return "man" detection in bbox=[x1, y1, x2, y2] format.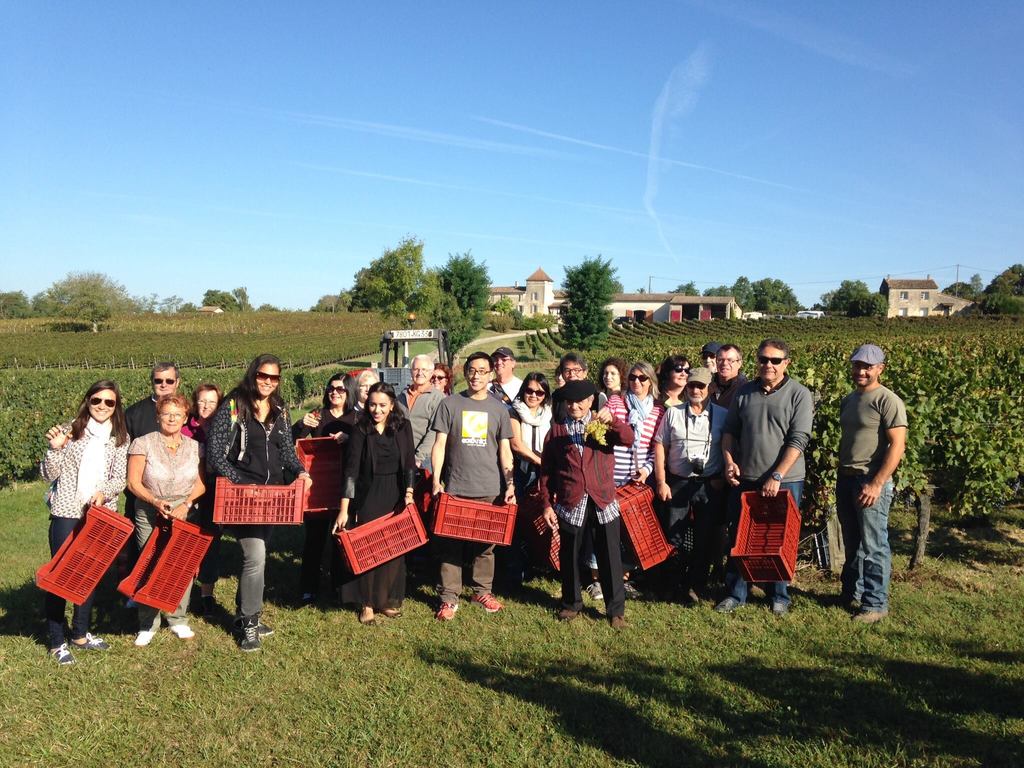
bbox=[552, 353, 608, 601].
